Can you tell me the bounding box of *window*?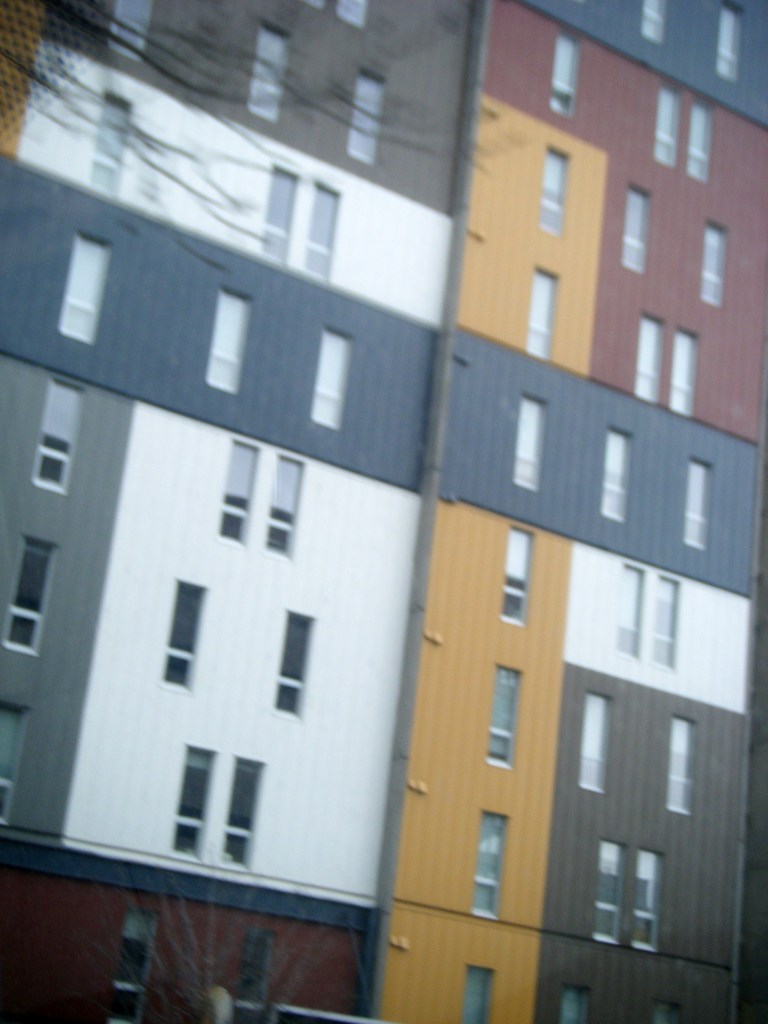
box(488, 666, 525, 772).
